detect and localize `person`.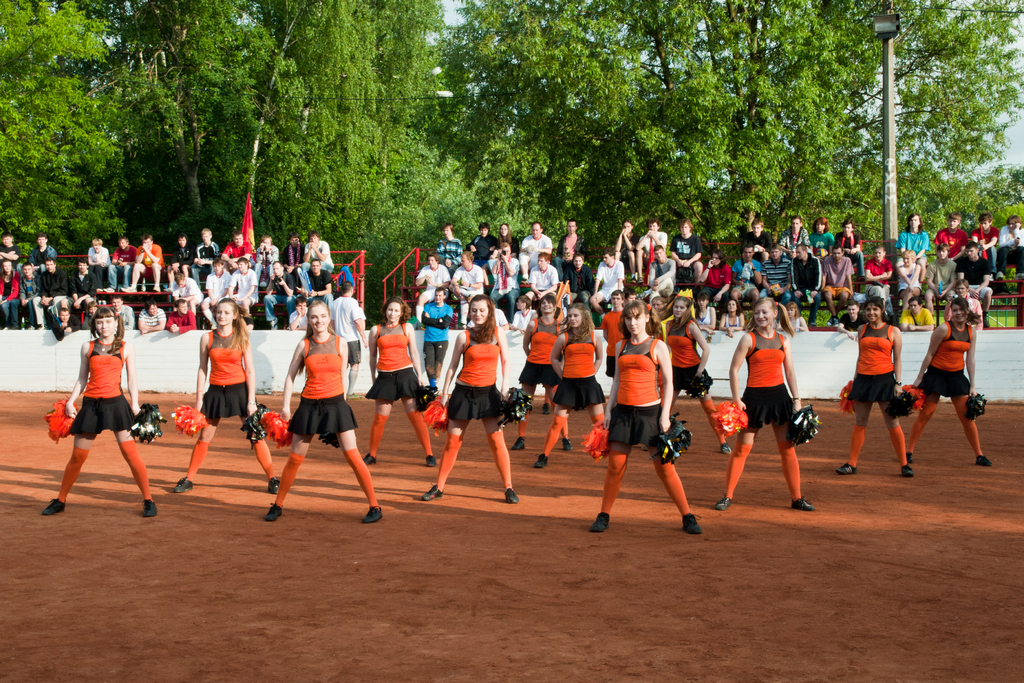
Localized at box(262, 299, 381, 525).
